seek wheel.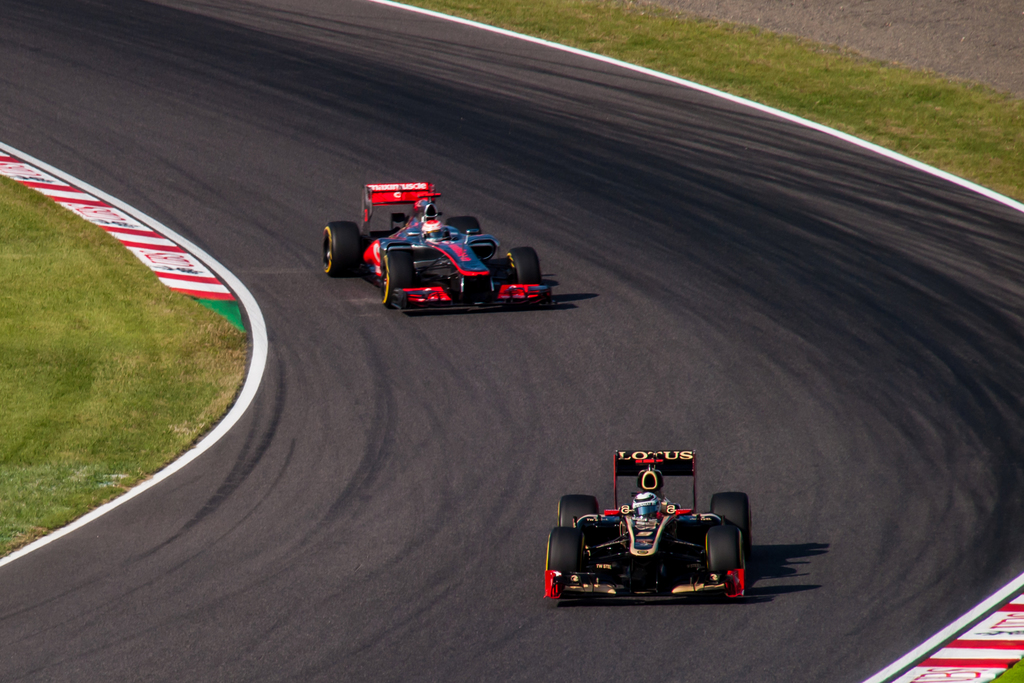
region(547, 526, 584, 573).
